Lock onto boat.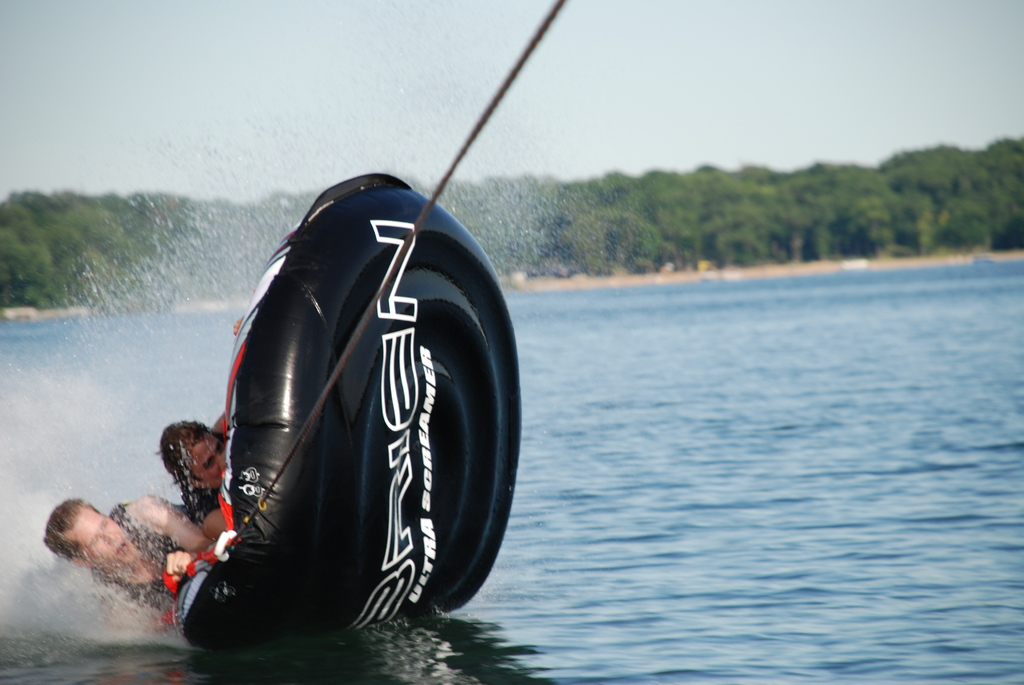
Locked: x1=140, y1=167, x2=540, y2=657.
